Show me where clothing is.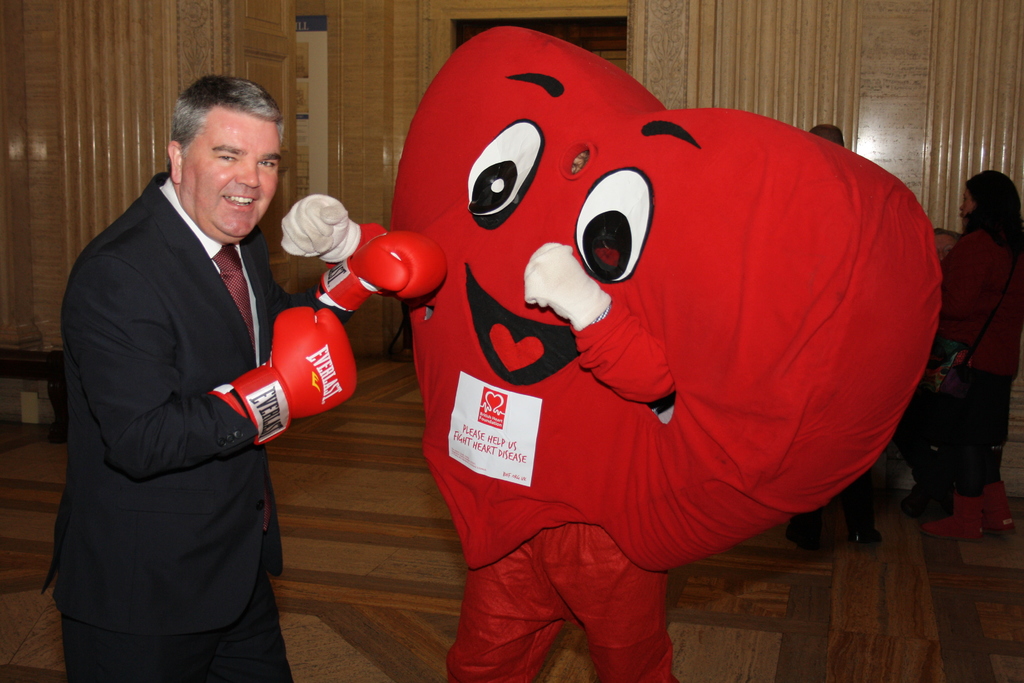
clothing is at box=[942, 219, 1020, 500].
